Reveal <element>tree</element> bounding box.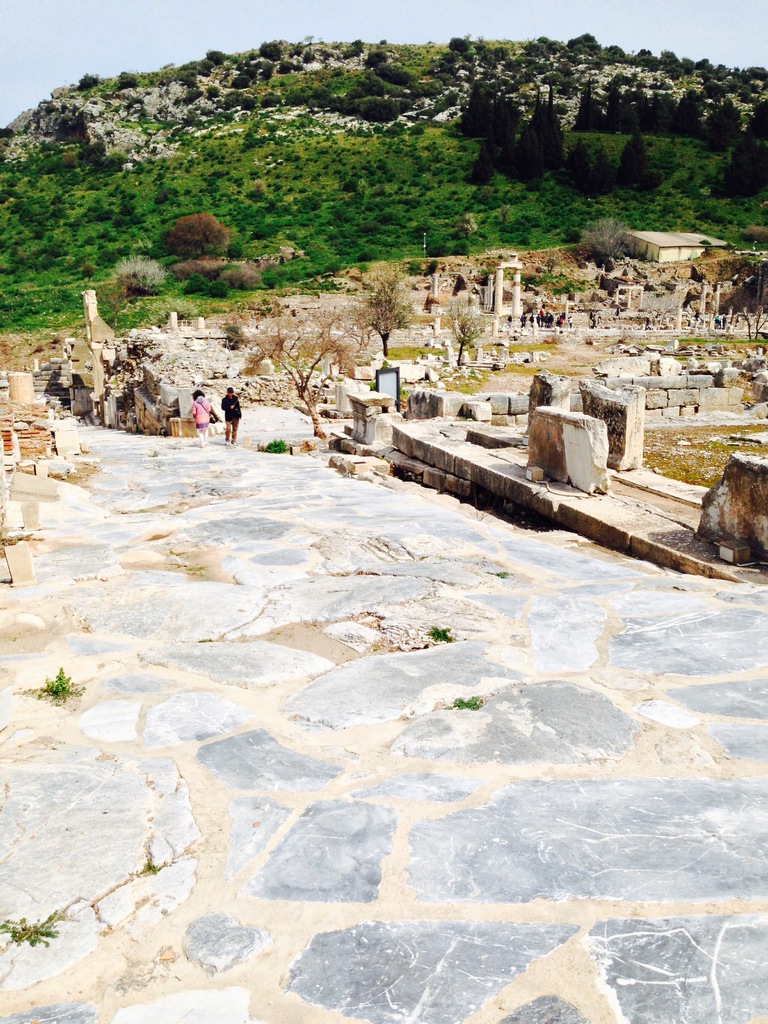
Revealed: (713,143,767,187).
